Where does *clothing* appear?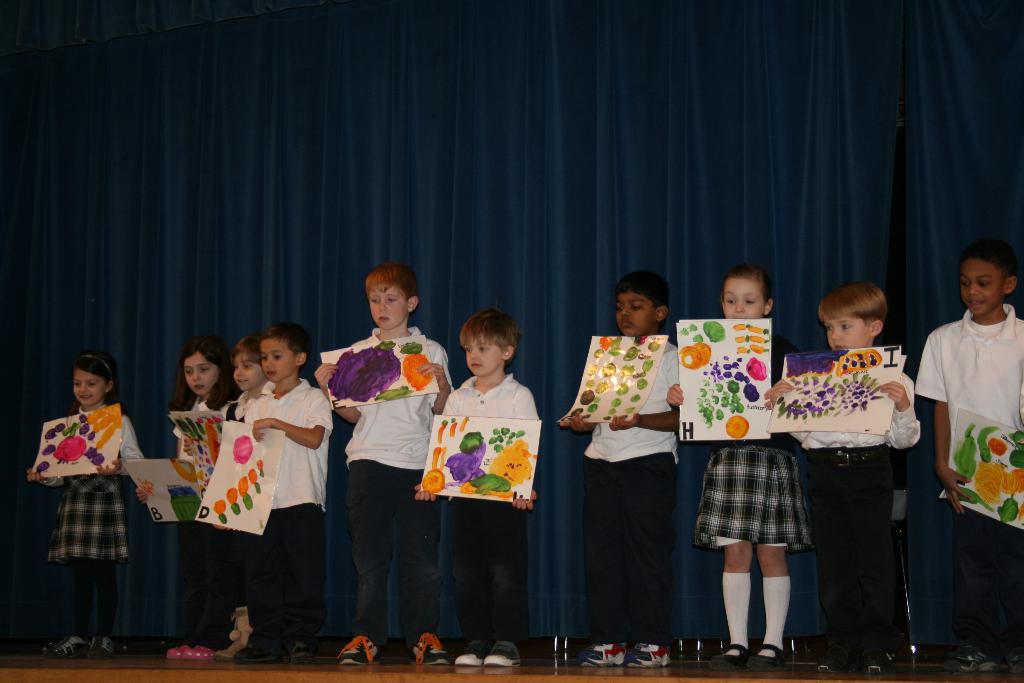
Appears at BBox(533, 339, 694, 654).
